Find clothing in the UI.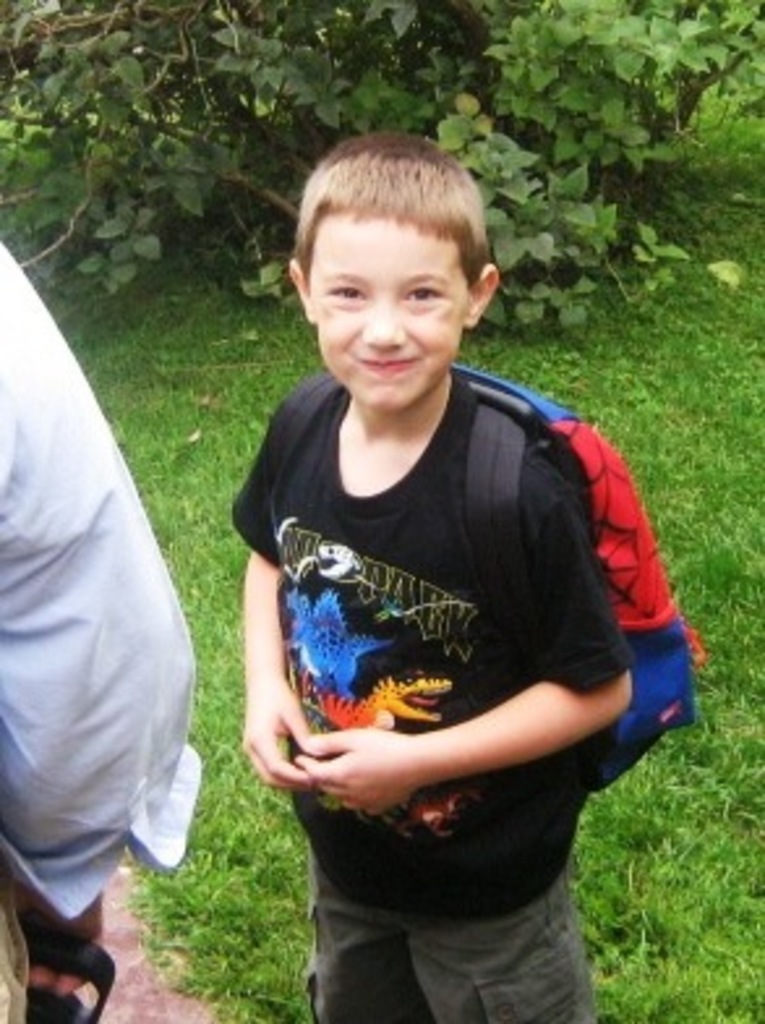
UI element at [243,327,655,967].
